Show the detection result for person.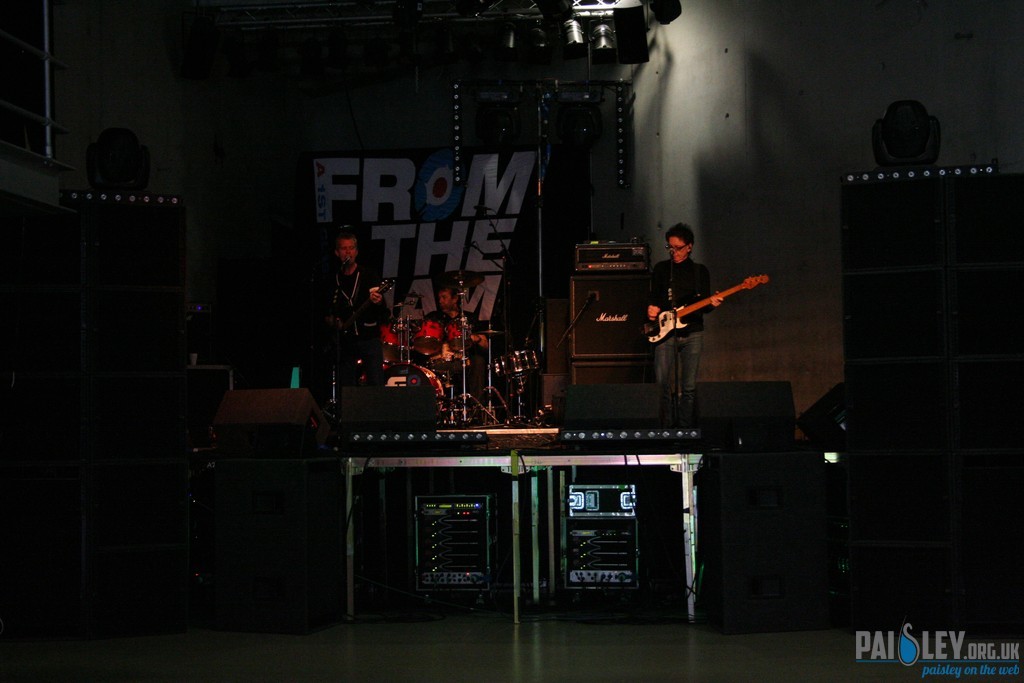
crop(406, 288, 489, 416).
